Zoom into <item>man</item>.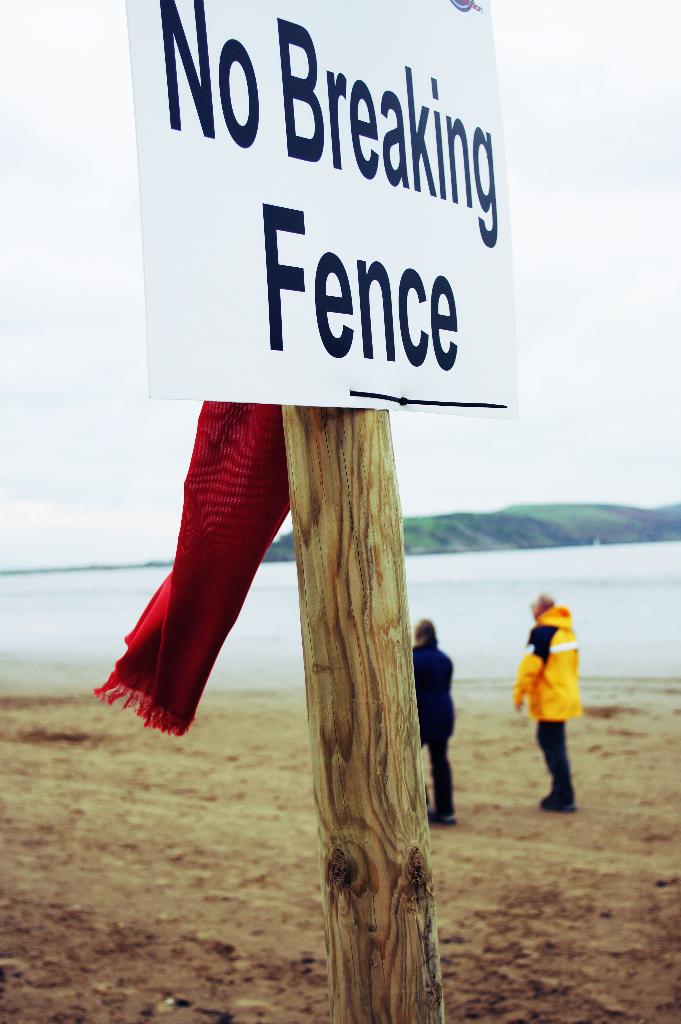
Zoom target: (513,589,586,809).
